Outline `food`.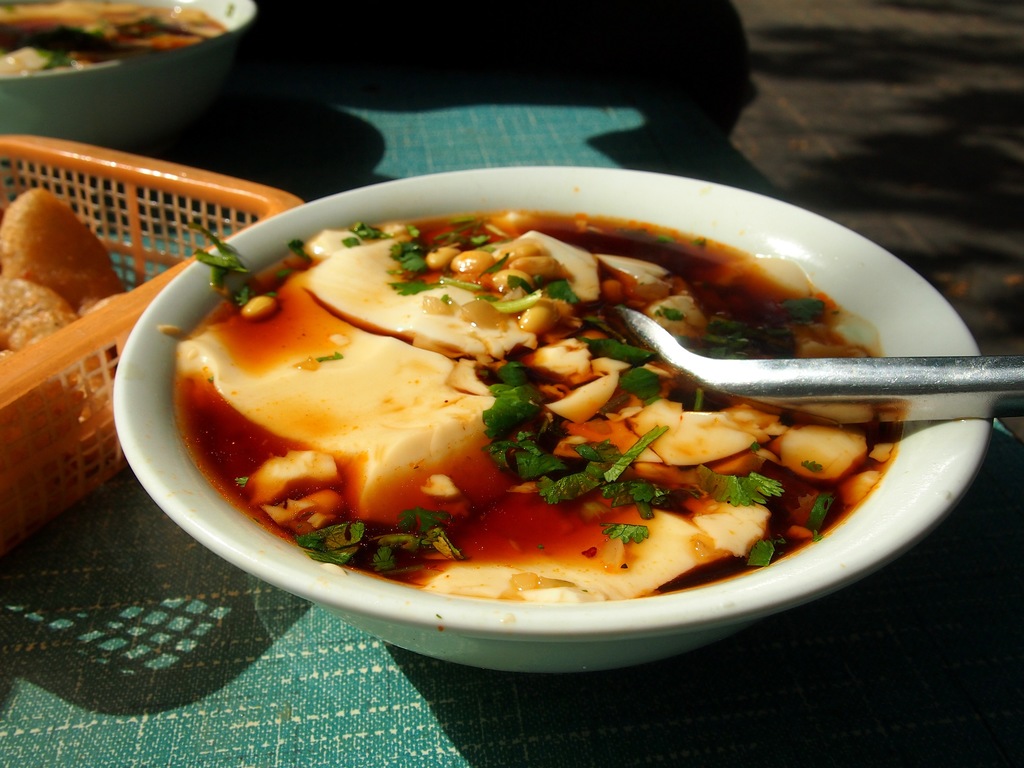
Outline: [140,189,947,592].
